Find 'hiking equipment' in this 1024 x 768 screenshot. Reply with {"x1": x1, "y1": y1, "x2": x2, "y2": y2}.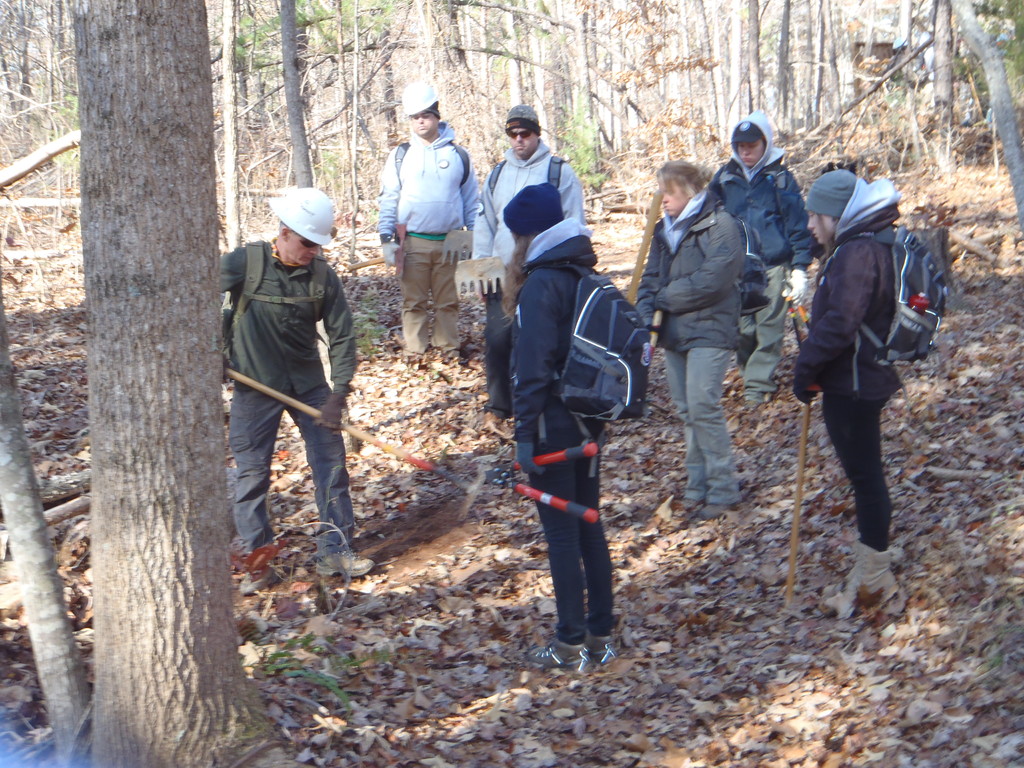
{"x1": 783, "y1": 388, "x2": 812, "y2": 596}.
